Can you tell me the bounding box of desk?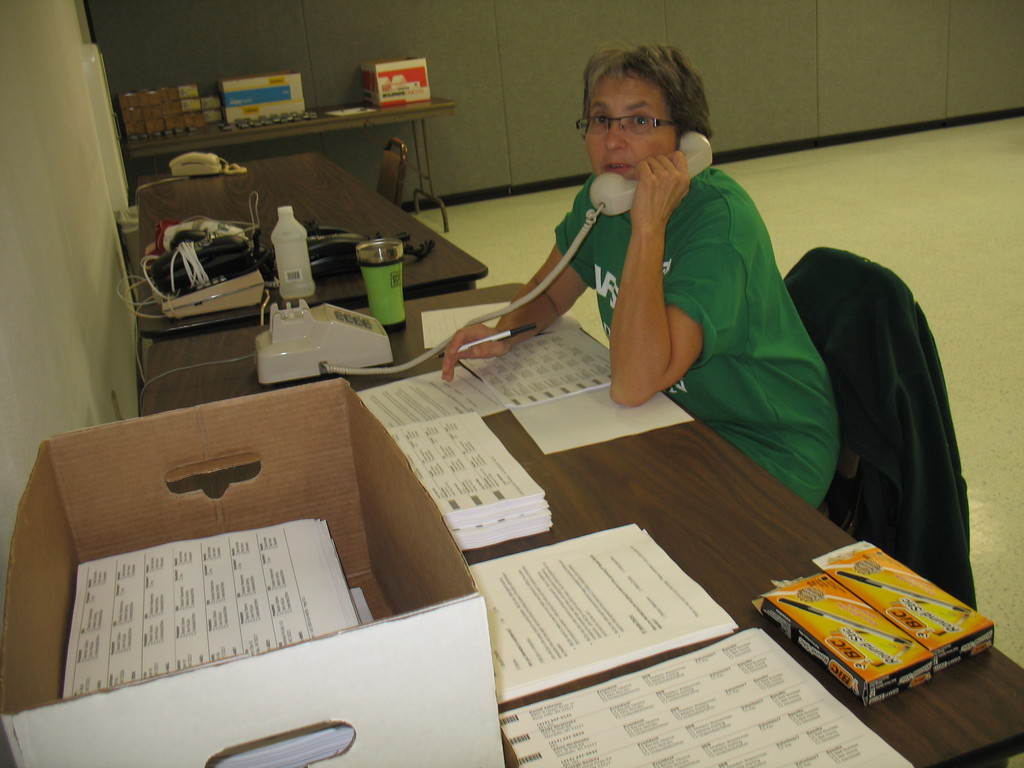
{"left": 136, "top": 277, "right": 1023, "bottom": 767}.
